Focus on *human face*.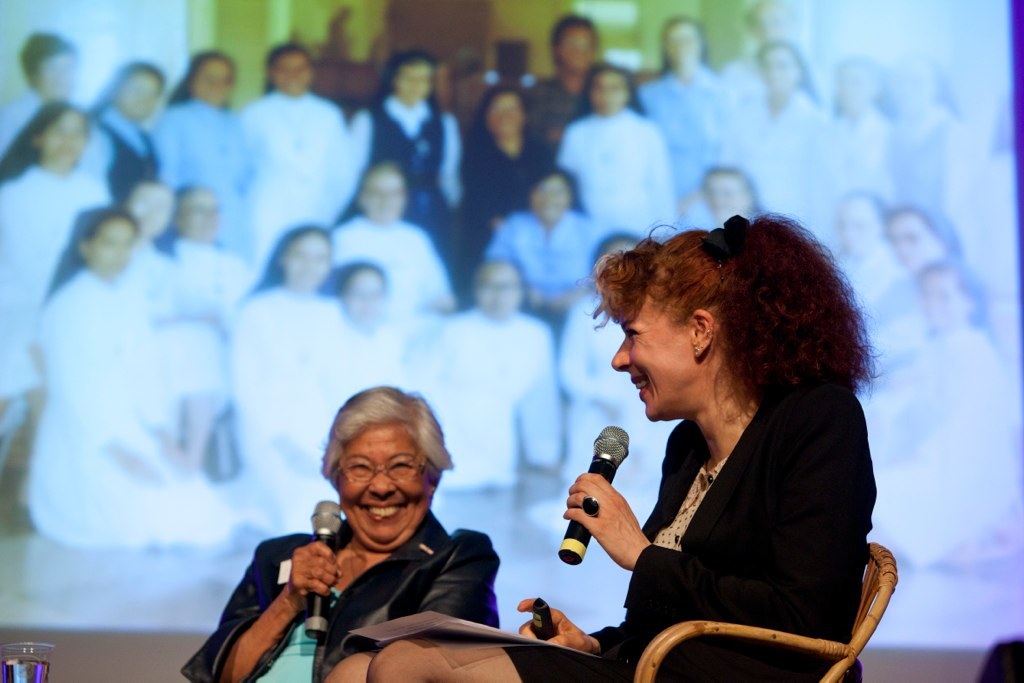
Focused at pyautogui.locateOnScreen(557, 27, 594, 70).
